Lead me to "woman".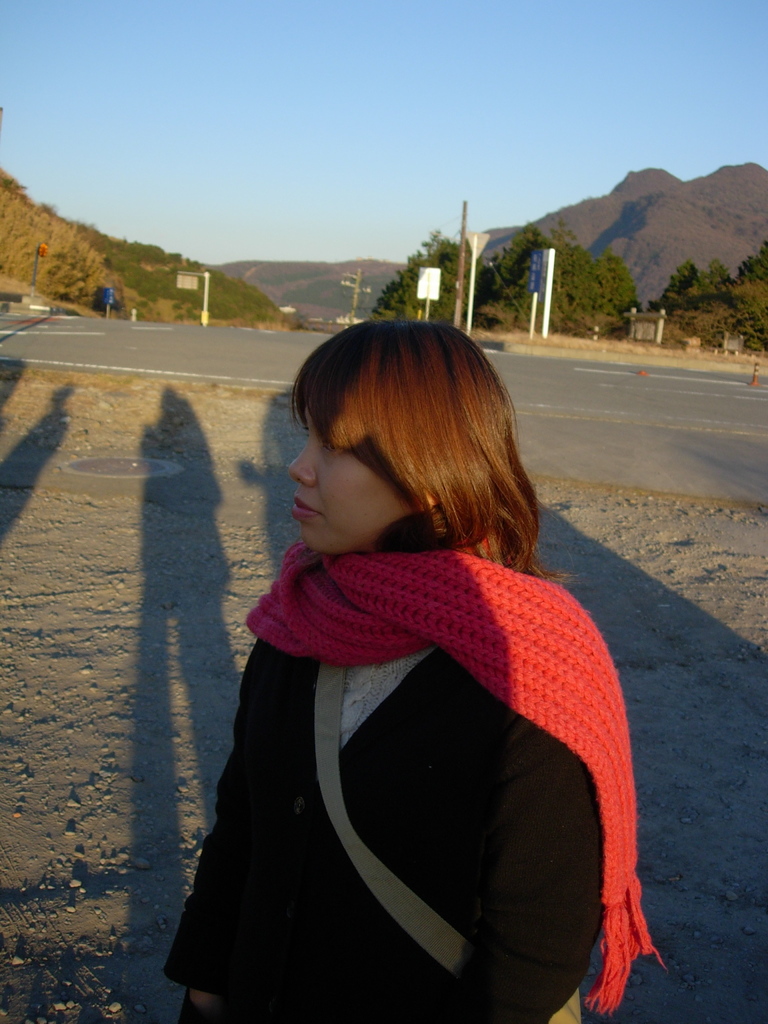
Lead to [164,319,658,1023].
